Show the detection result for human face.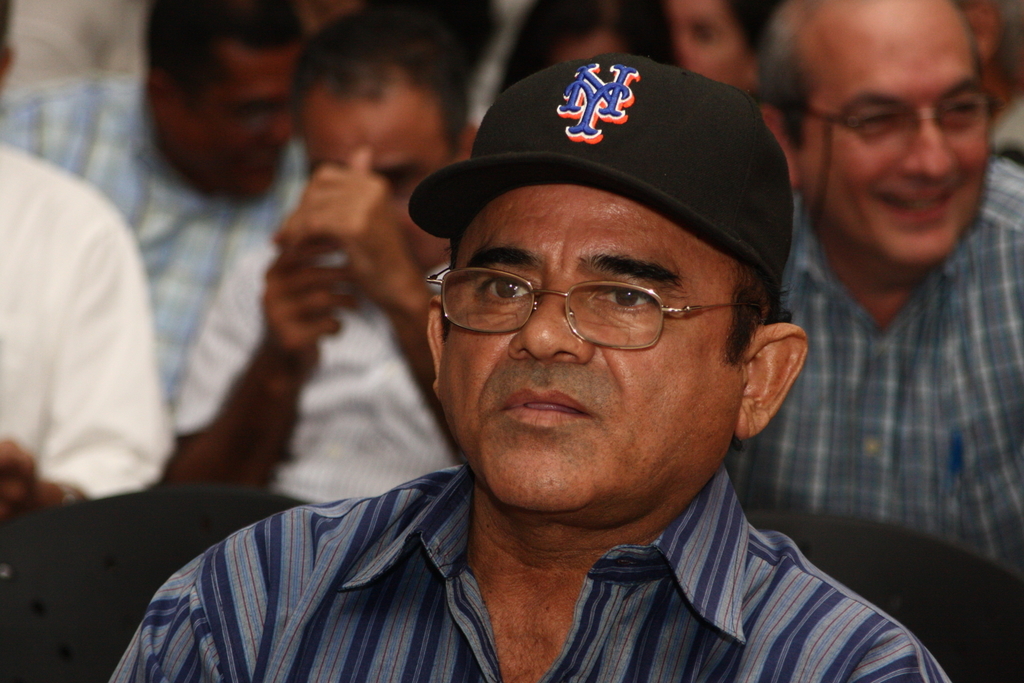
<box>799,36,993,273</box>.
